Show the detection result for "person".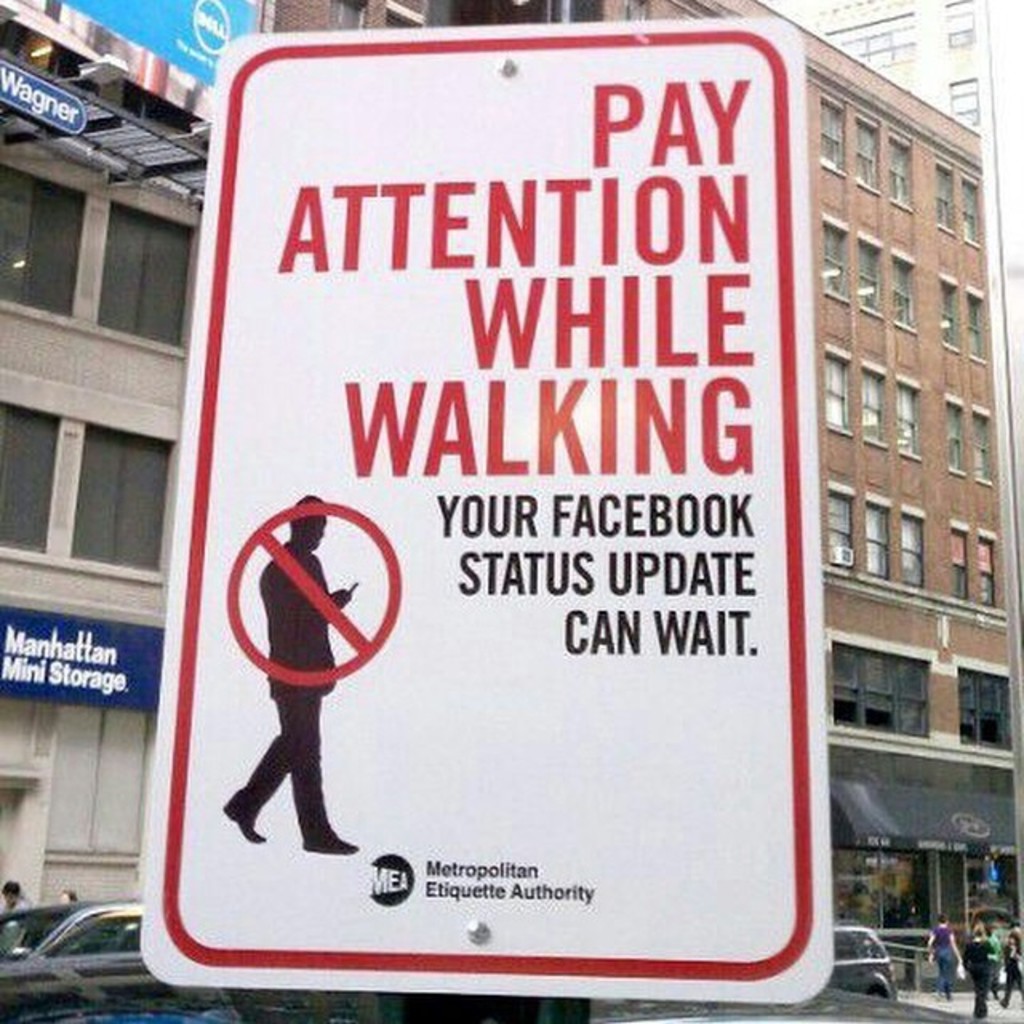
bbox=(922, 914, 962, 1005).
